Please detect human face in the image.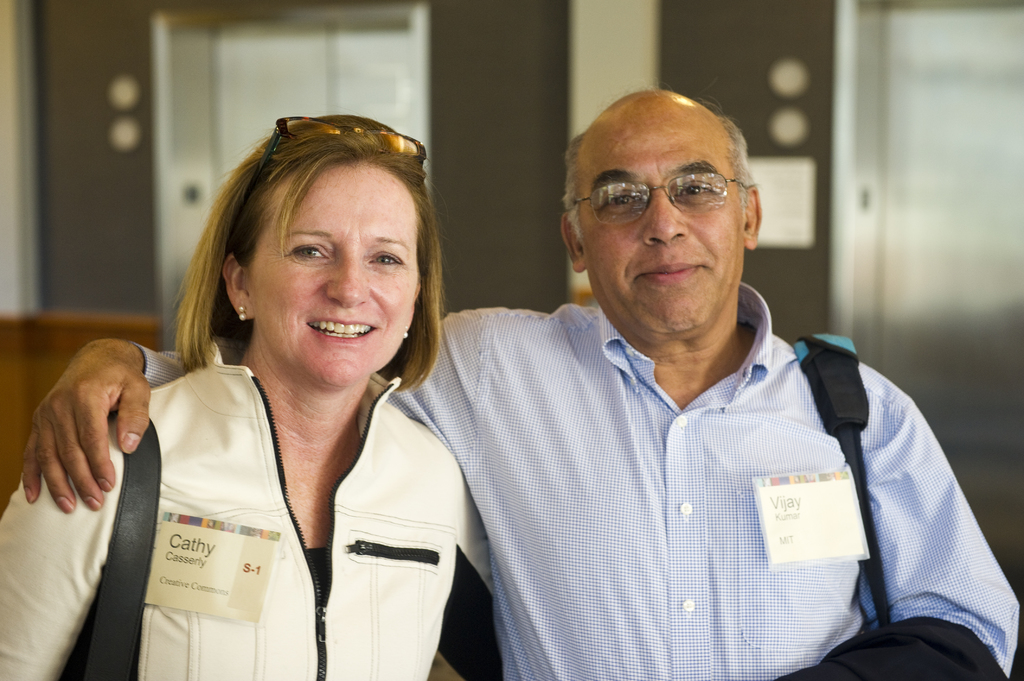
region(583, 97, 747, 331).
